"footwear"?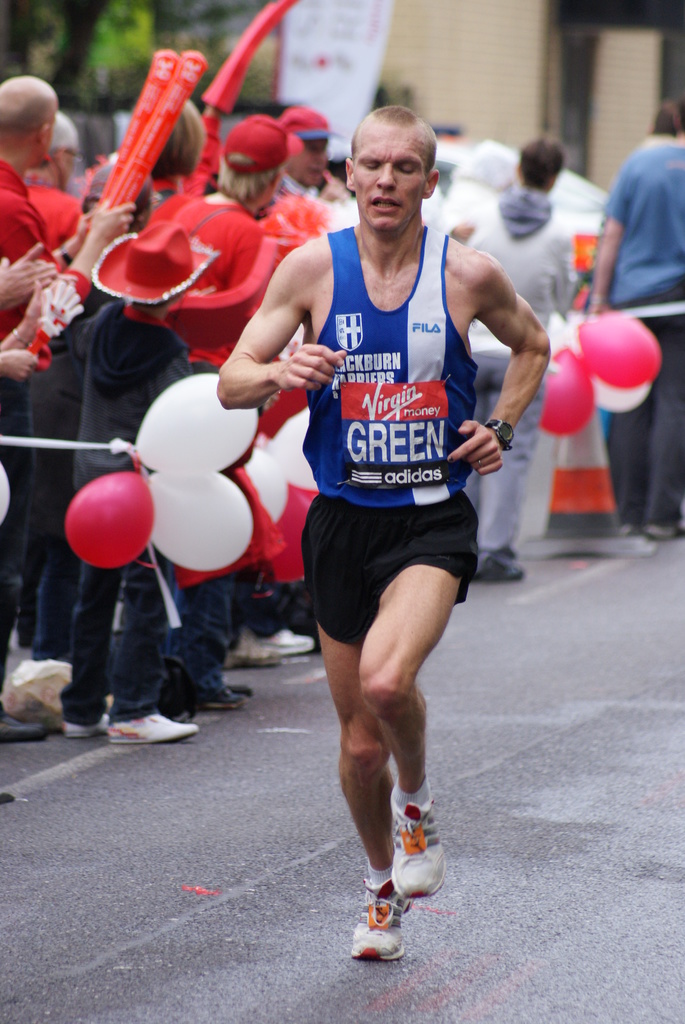
detection(392, 788, 450, 890)
